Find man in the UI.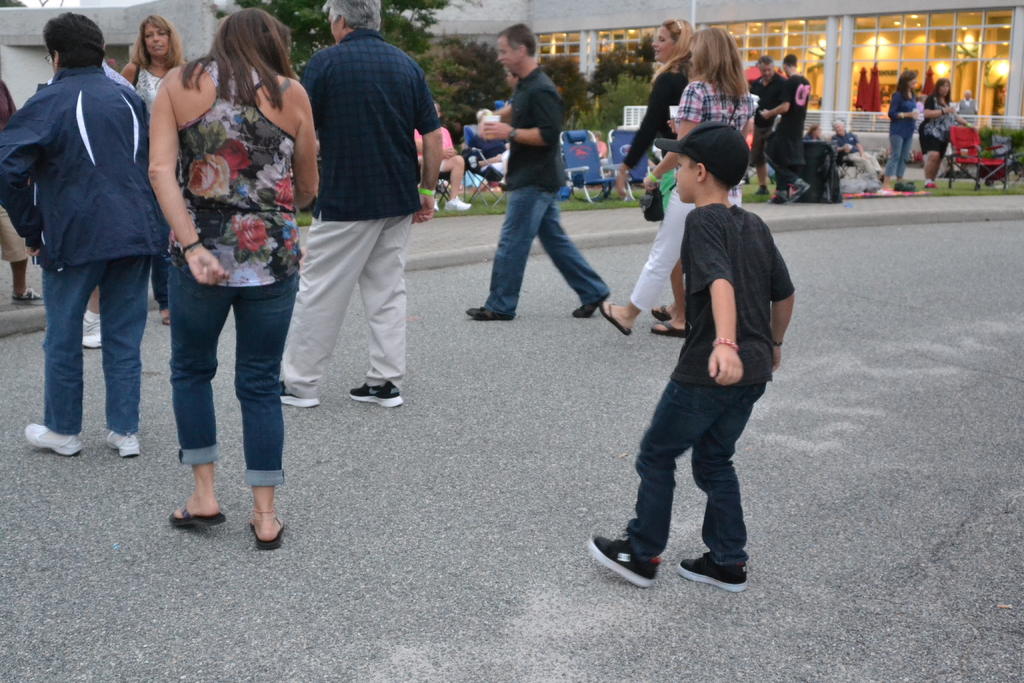
UI element at [x1=758, y1=52, x2=811, y2=201].
